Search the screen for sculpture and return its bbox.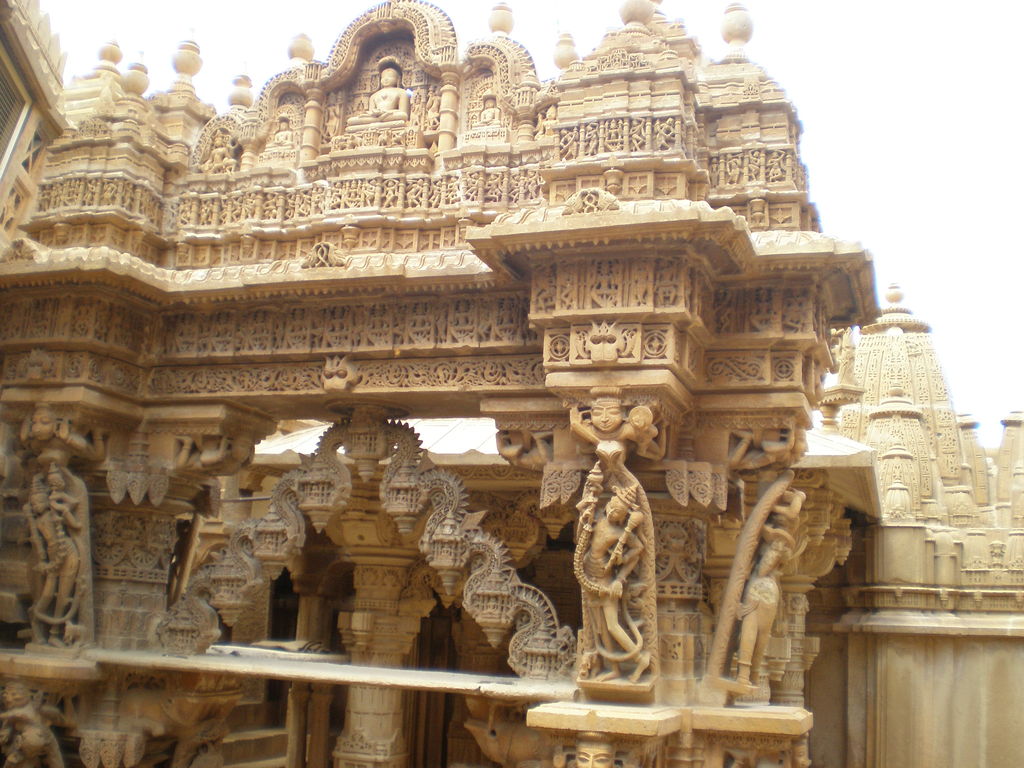
Found: rect(625, 260, 652, 305).
